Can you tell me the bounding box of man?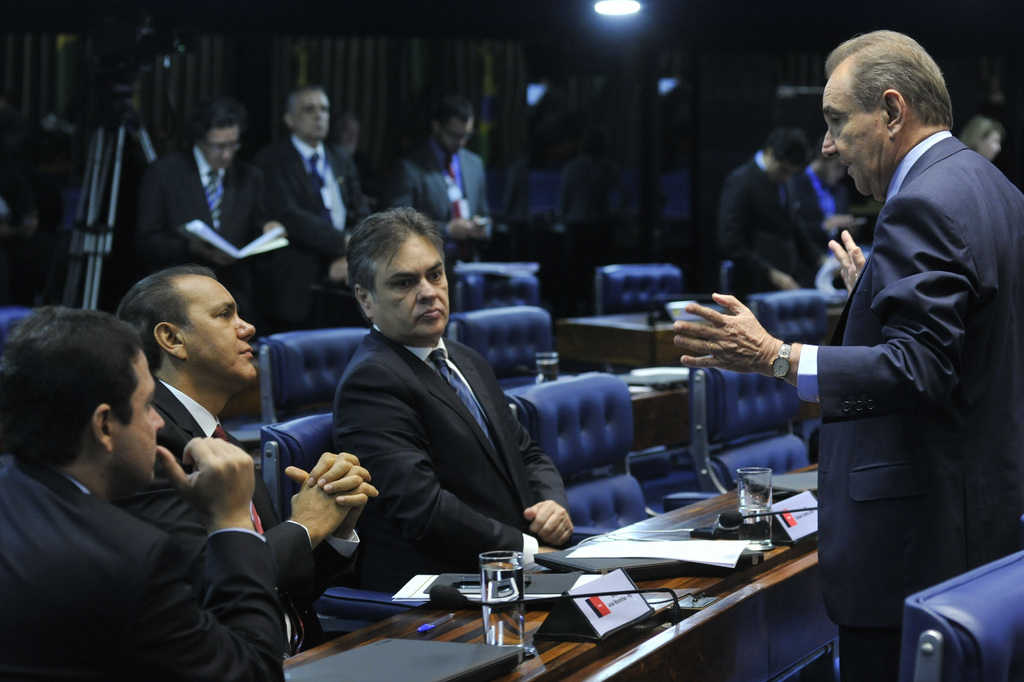
<bbox>0, 300, 289, 681</bbox>.
